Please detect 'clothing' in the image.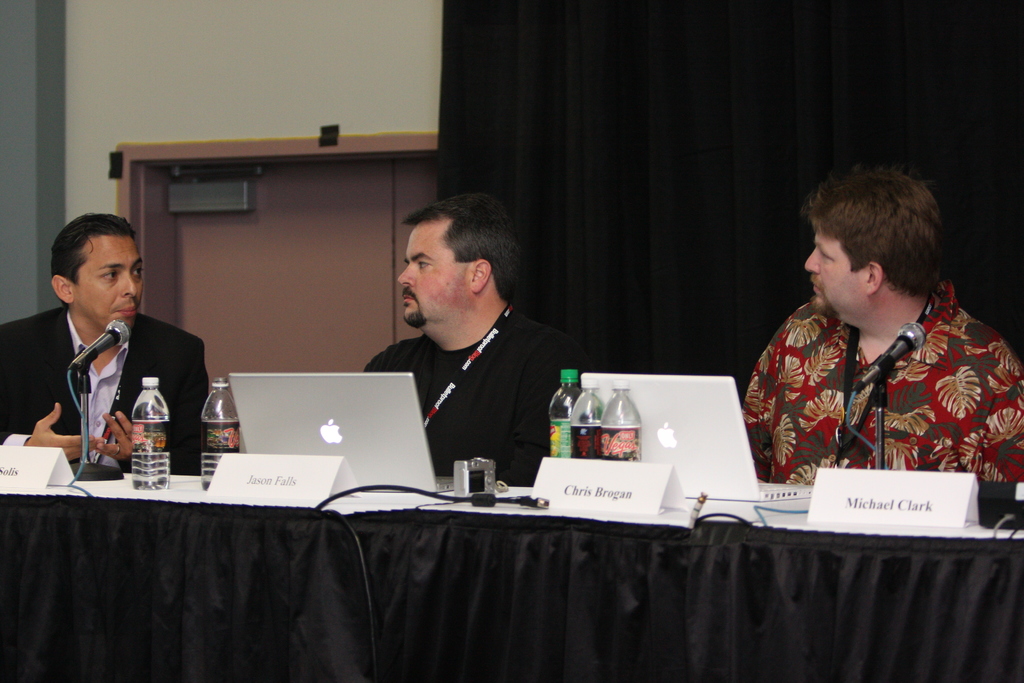
<region>0, 302, 211, 480</region>.
